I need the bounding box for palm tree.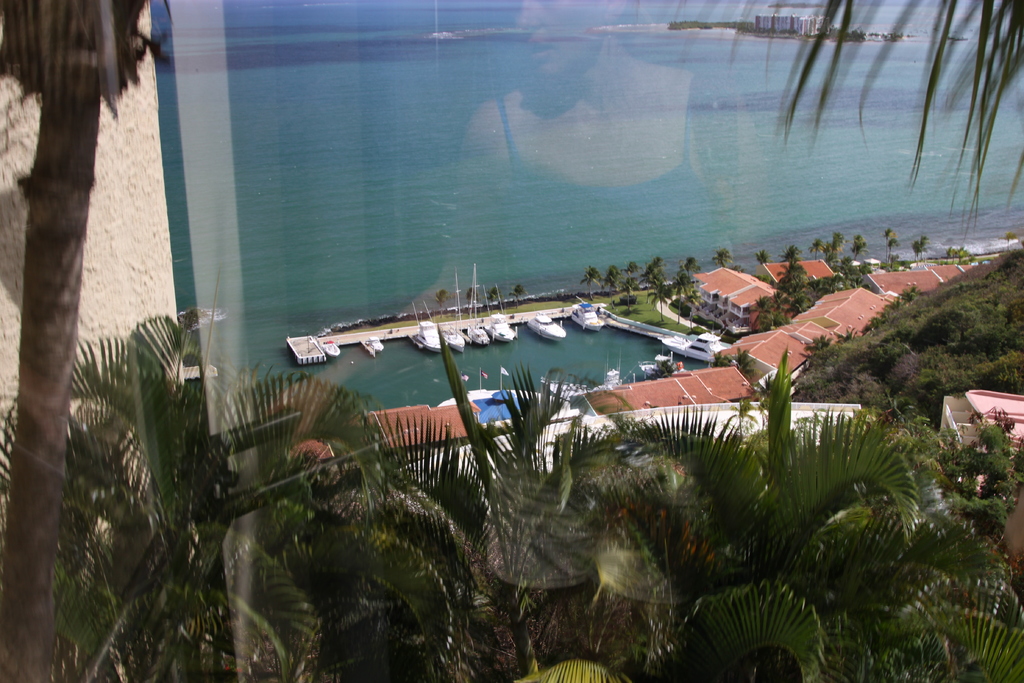
Here it is: crop(755, 247, 771, 266).
